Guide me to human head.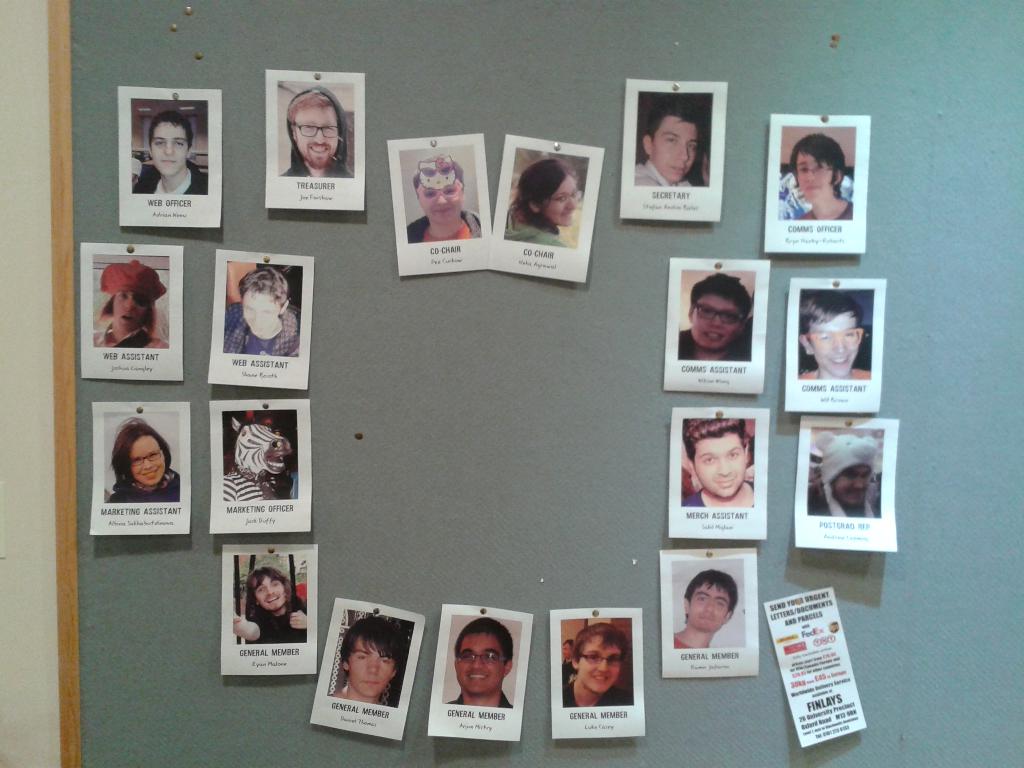
Guidance: crop(442, 620, 528, 716).
